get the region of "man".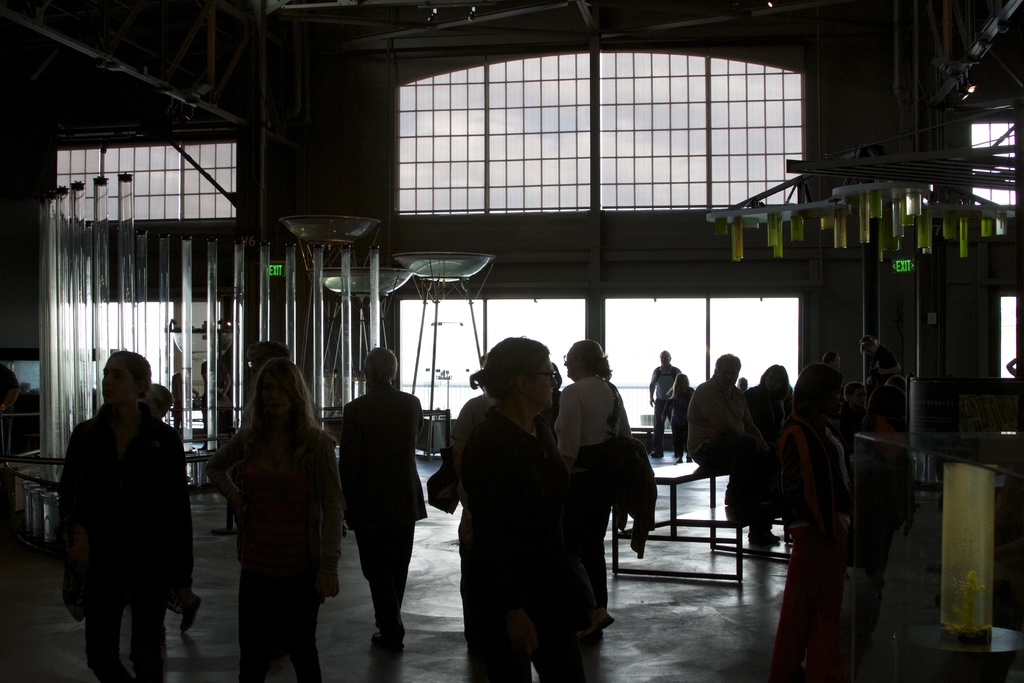
[x1=646, y1=350, x2=682, y2=465].
